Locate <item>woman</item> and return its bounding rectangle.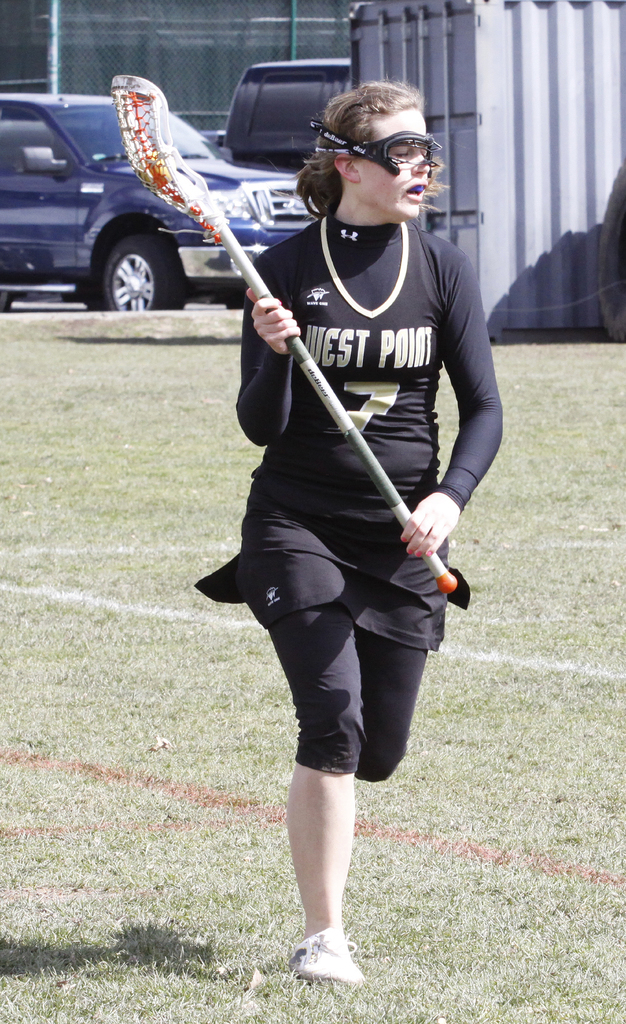
left=171, top=65, right=489, bottom=970.
